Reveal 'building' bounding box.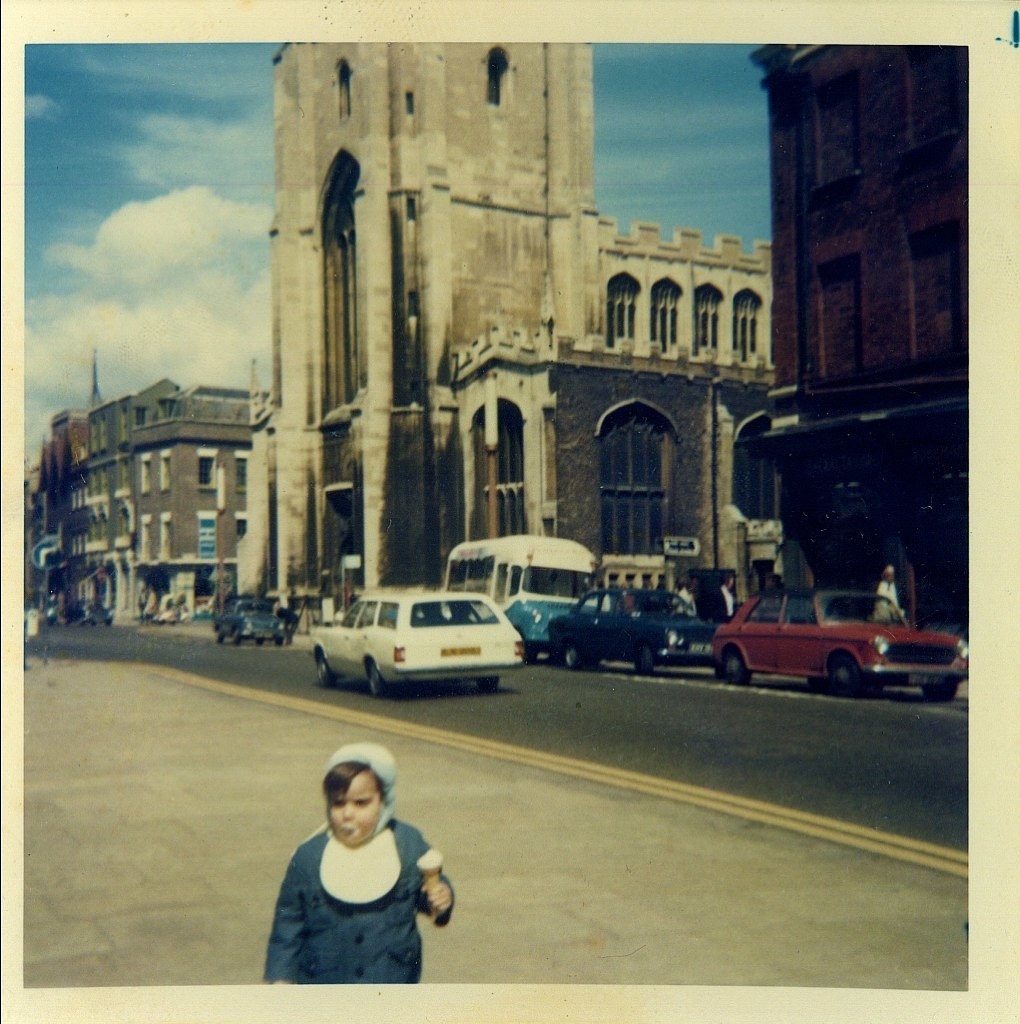
Revealed: 38, 412, 89, 609.
